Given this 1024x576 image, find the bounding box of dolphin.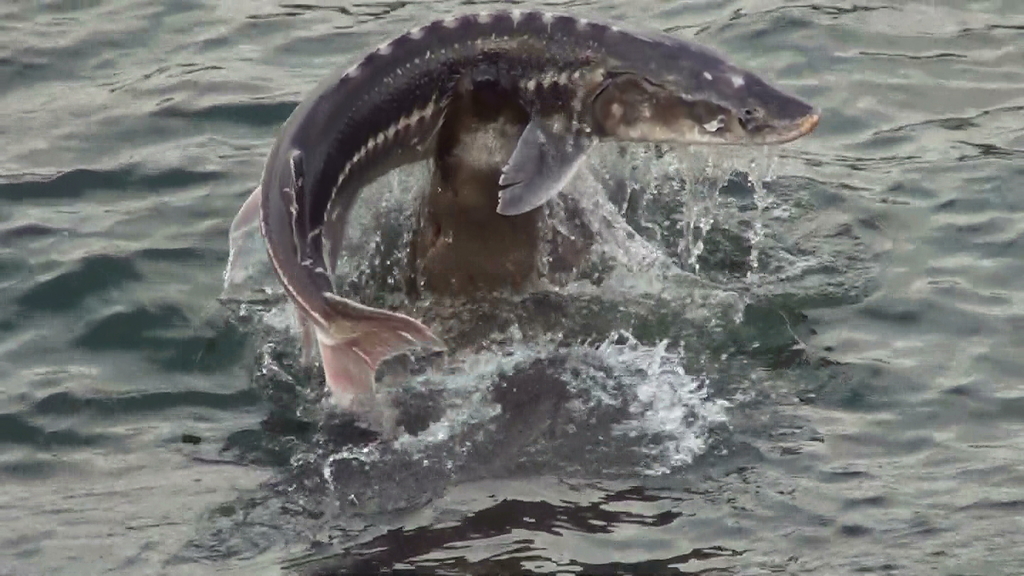
223/2/822/422.
